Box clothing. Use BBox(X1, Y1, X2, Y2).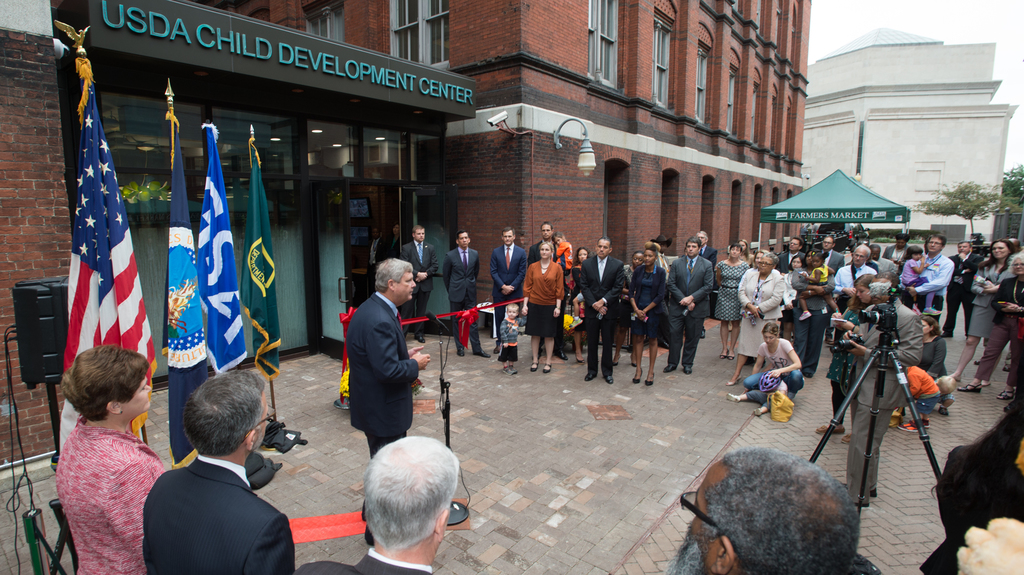
BBox(814, 266, 829, 292).
